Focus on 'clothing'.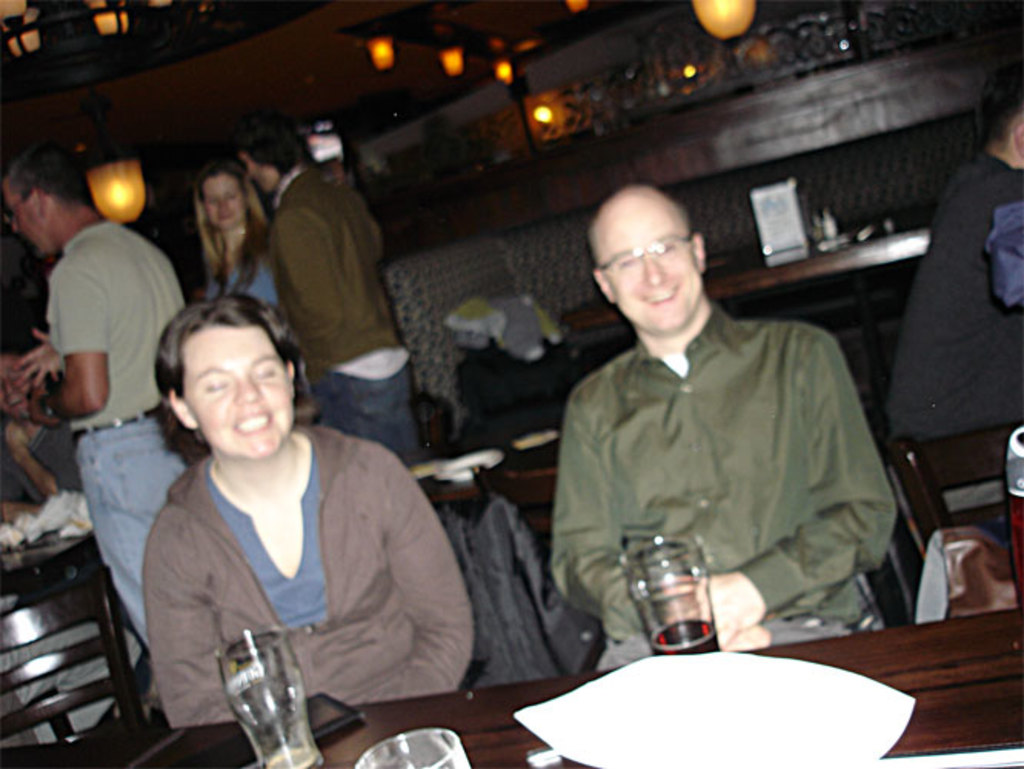
Focused at [left=71, top=408, right=183, bottom=649].
